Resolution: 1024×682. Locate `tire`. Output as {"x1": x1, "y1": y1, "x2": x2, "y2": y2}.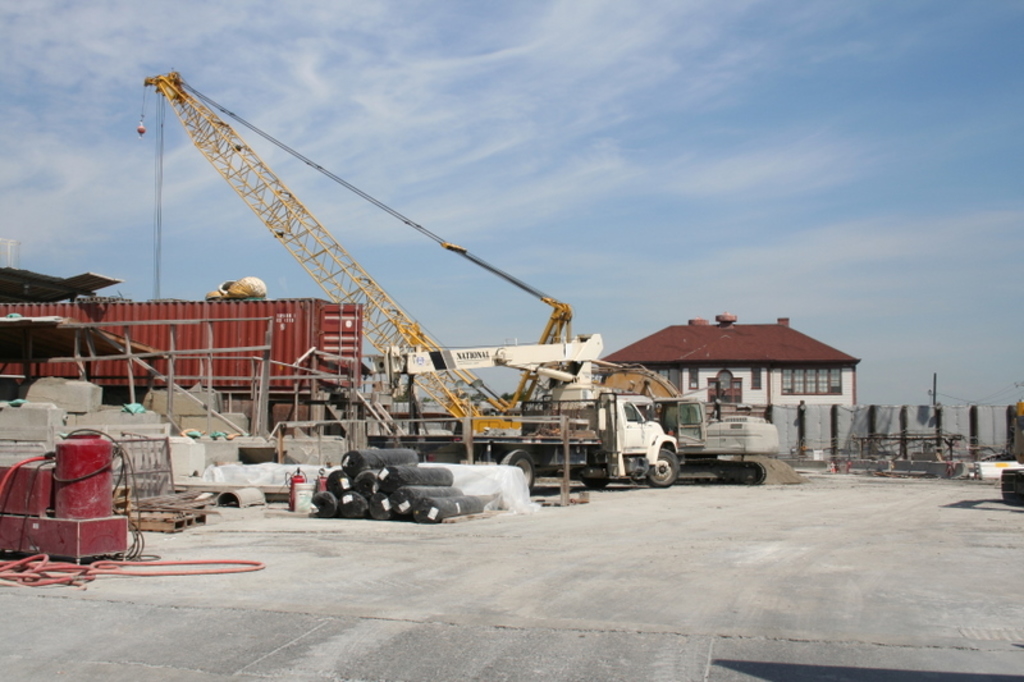
{"x1": 645, "y1": 448, "x2": 685, "y2": 493}.
